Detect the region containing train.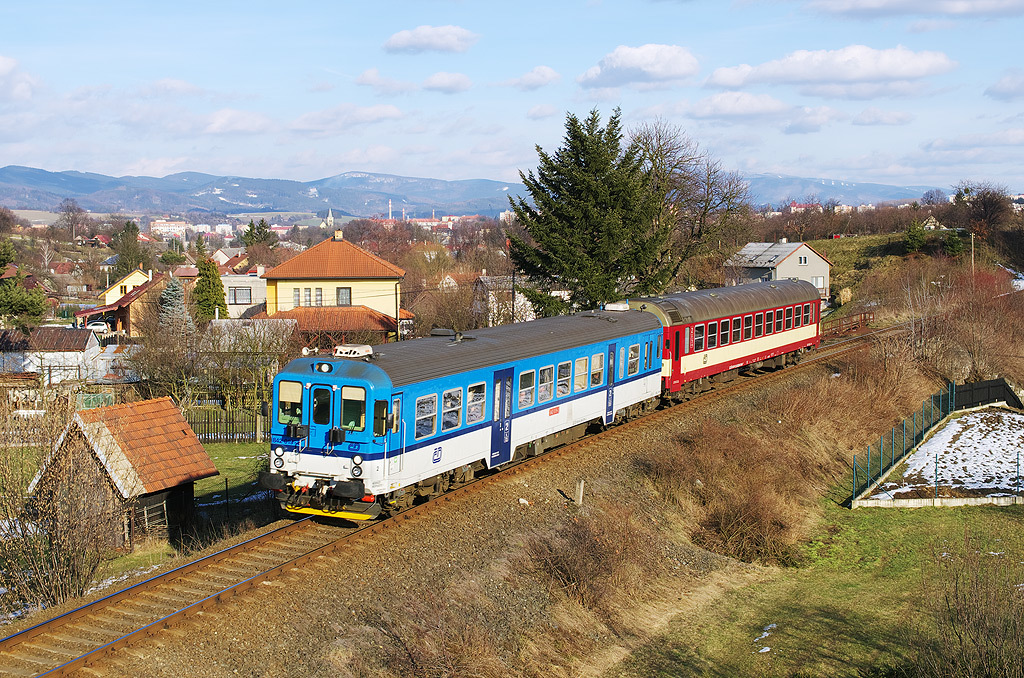
select_region(251, 275, 829, 516).
